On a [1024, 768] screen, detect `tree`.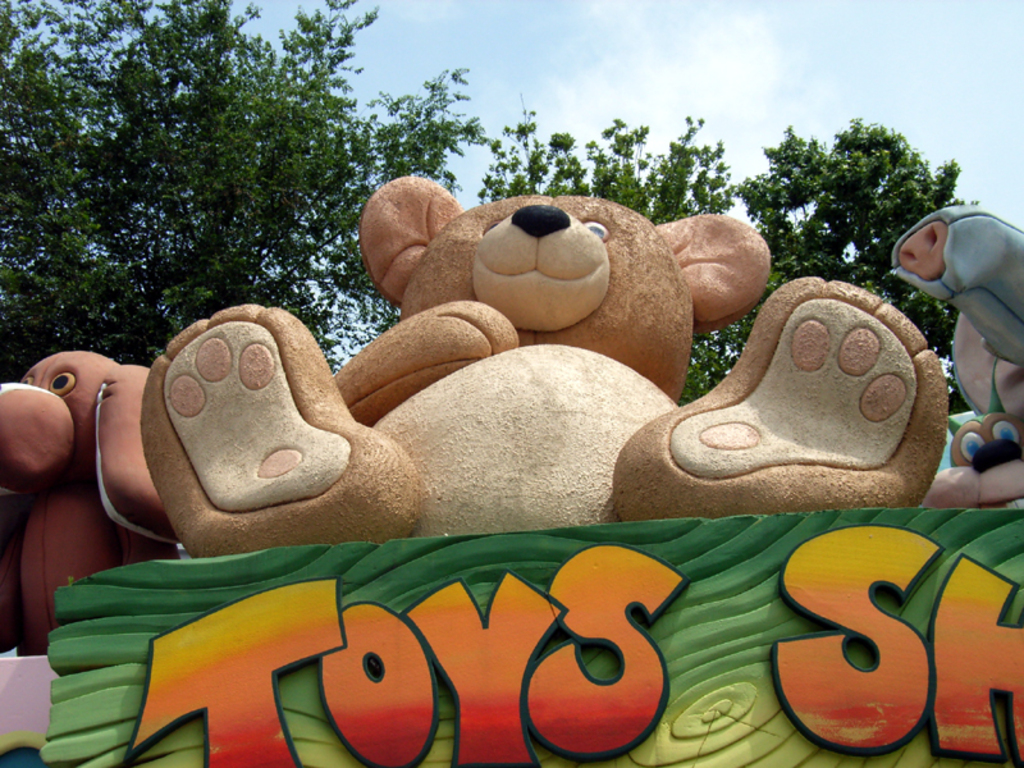
pyautogui.locateOnScreen(1, 0, 492, 383).
